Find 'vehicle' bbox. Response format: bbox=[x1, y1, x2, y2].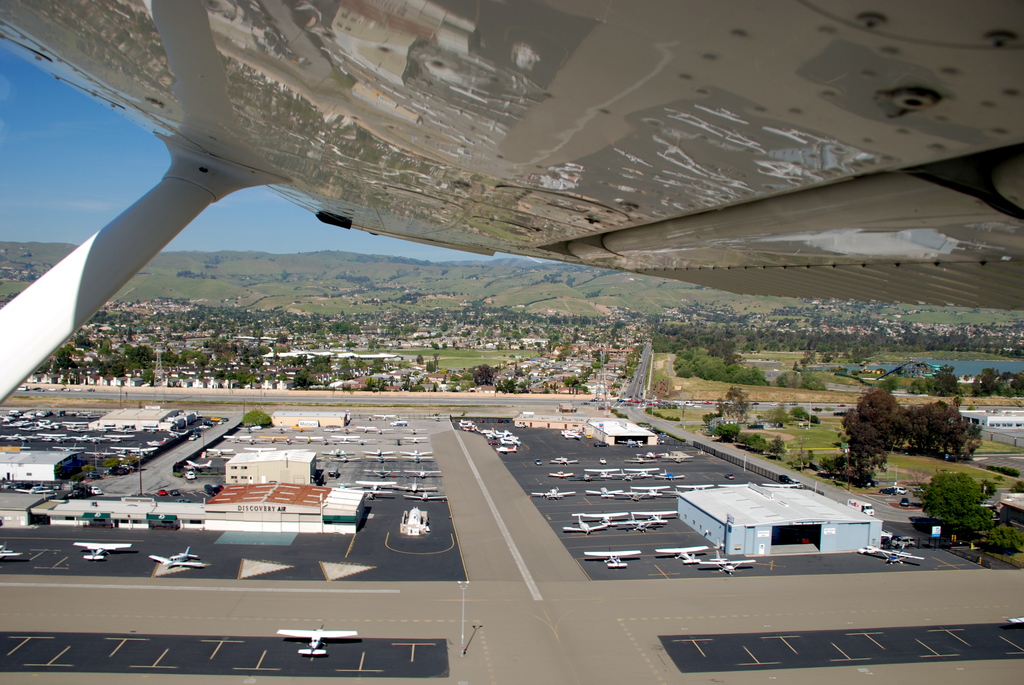
bbox=[676, 482, 714, 490].
